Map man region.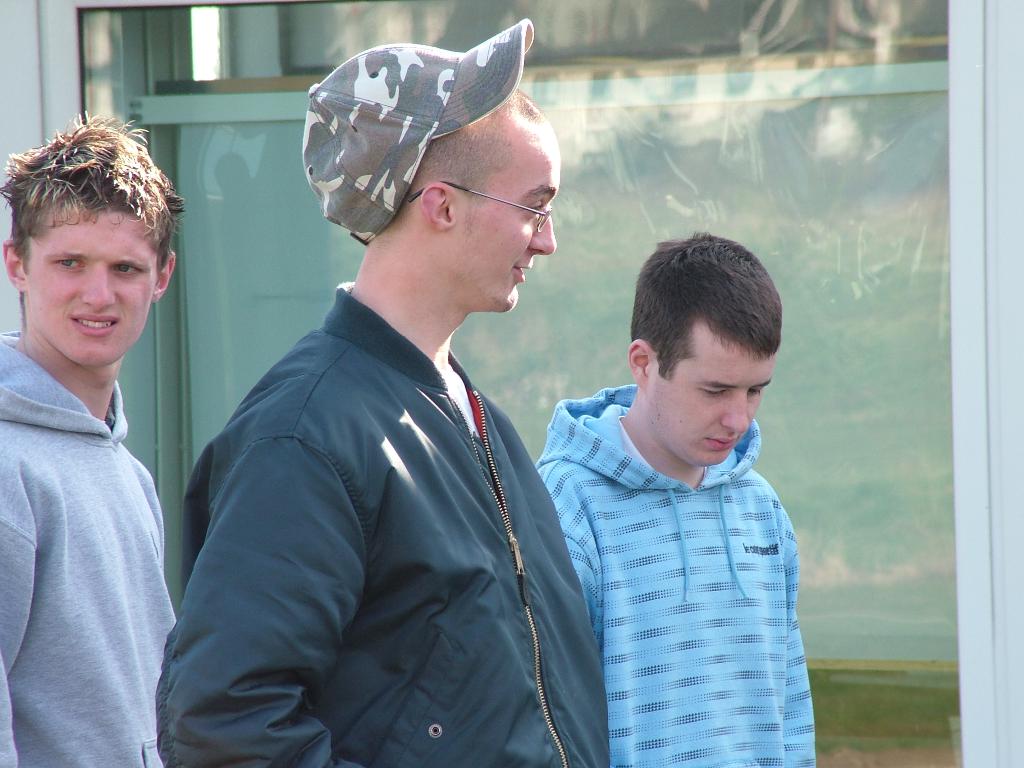
Mapped to bbox=[0, 113, 188, 767].
